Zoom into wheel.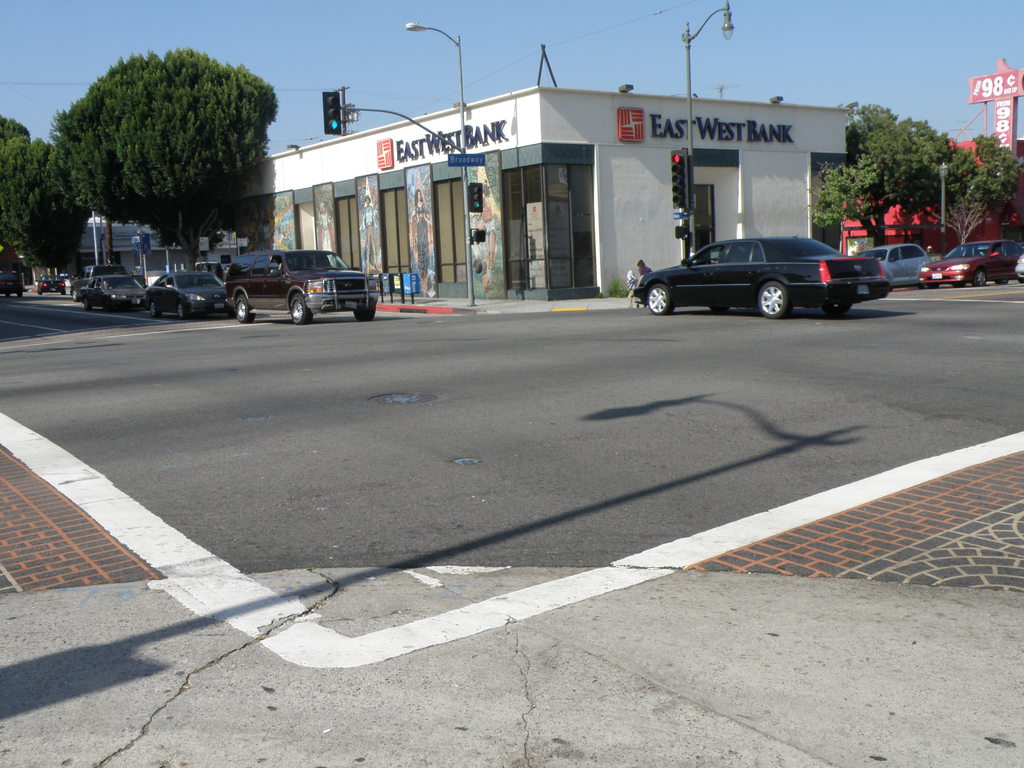
Zoom target: select_region(354, 307, 376, 321).
